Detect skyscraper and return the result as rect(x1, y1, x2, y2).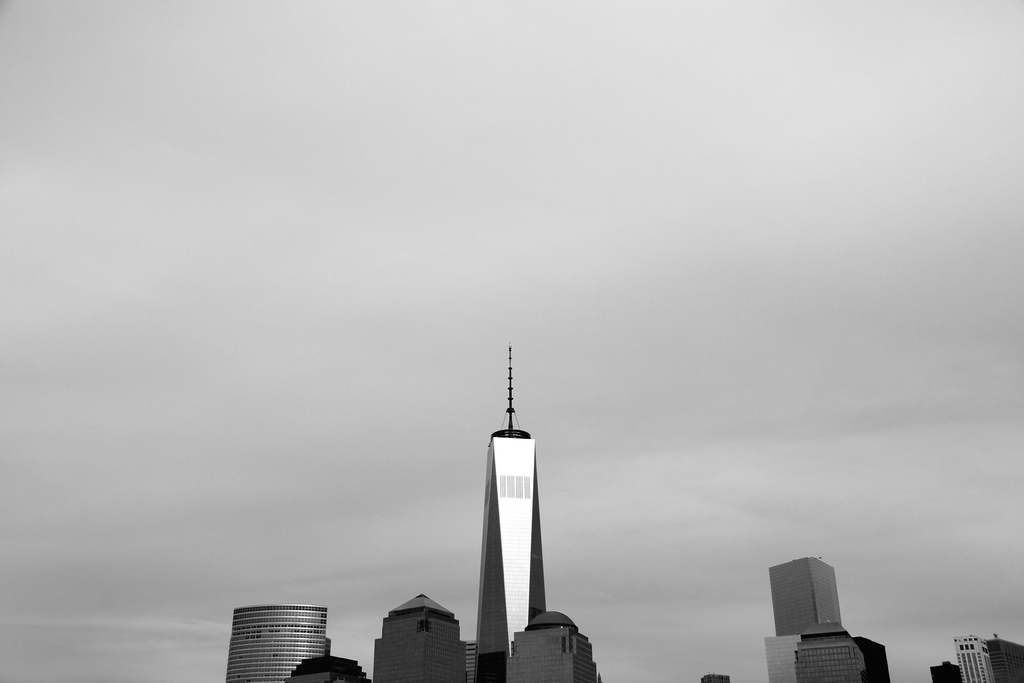
rect(953, 640, 994, 679).
